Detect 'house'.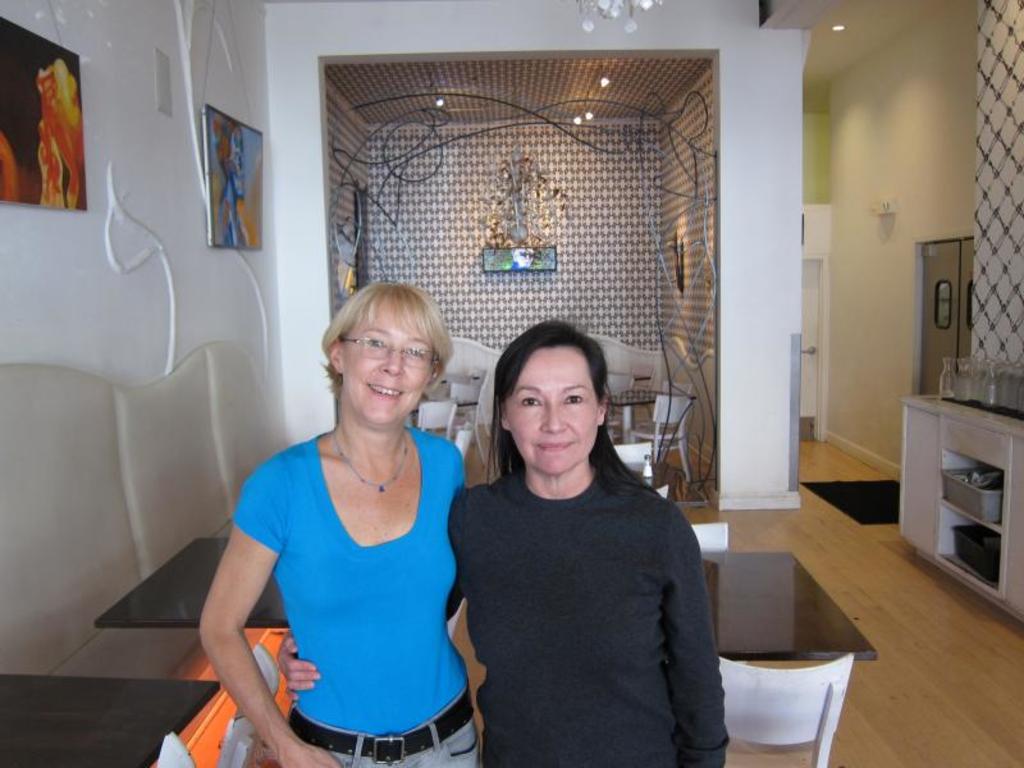
Detected at [left=0, top=0, right=1023, bottom=767].
